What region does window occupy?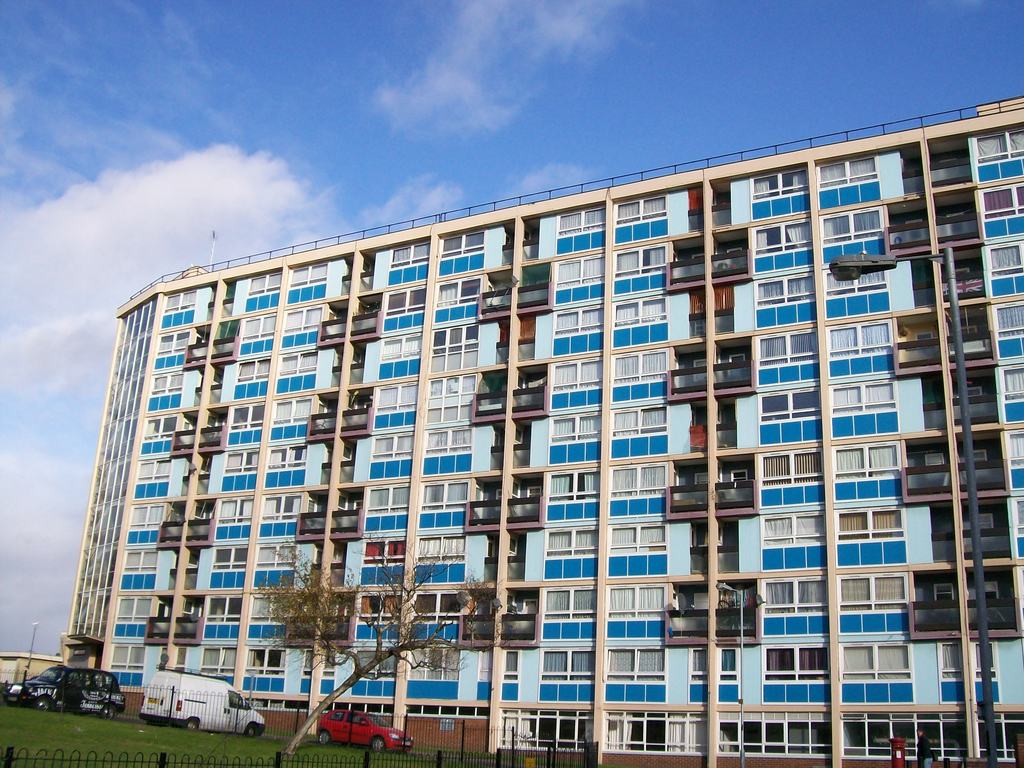
left=544, top=586, right=600, bottom=622.
